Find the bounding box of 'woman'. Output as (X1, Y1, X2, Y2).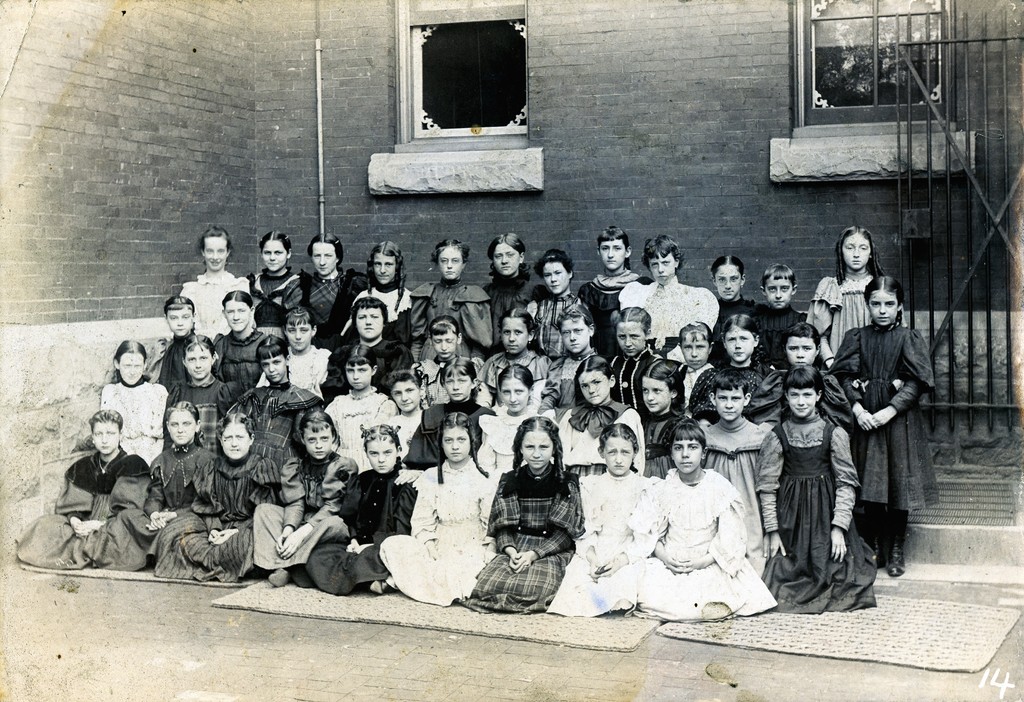
(615, 231, 727, 366).
